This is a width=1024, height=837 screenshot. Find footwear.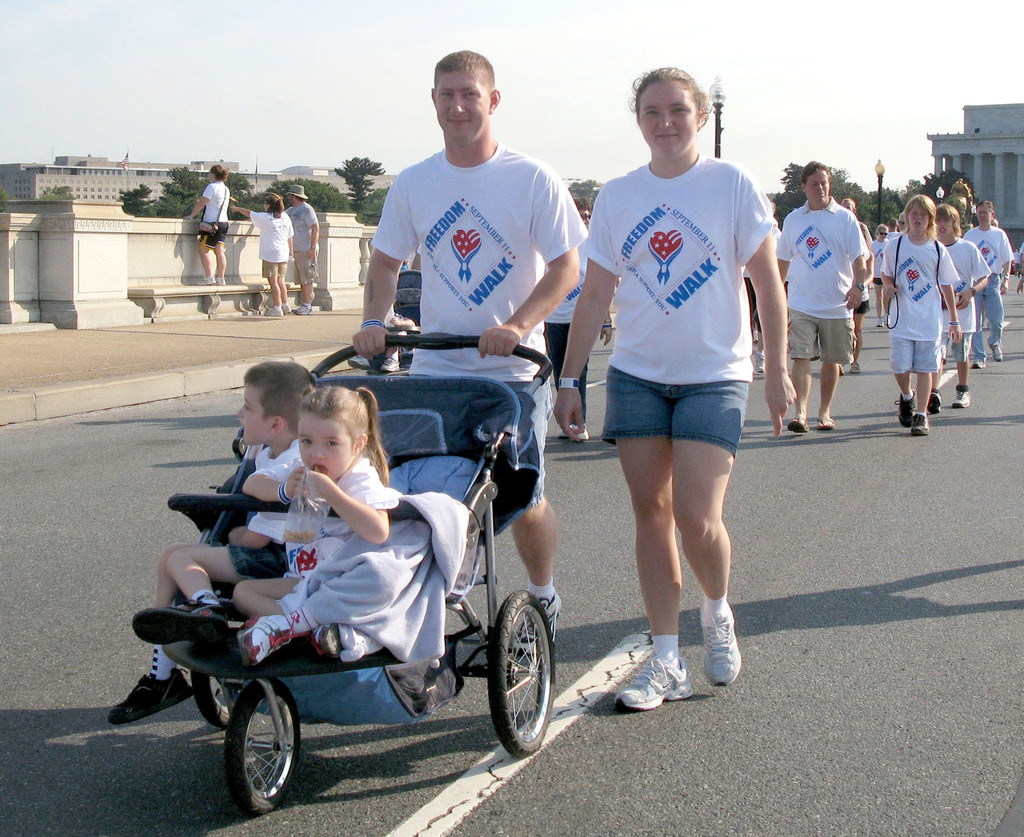
Bounding box: 851/362/860/373.
